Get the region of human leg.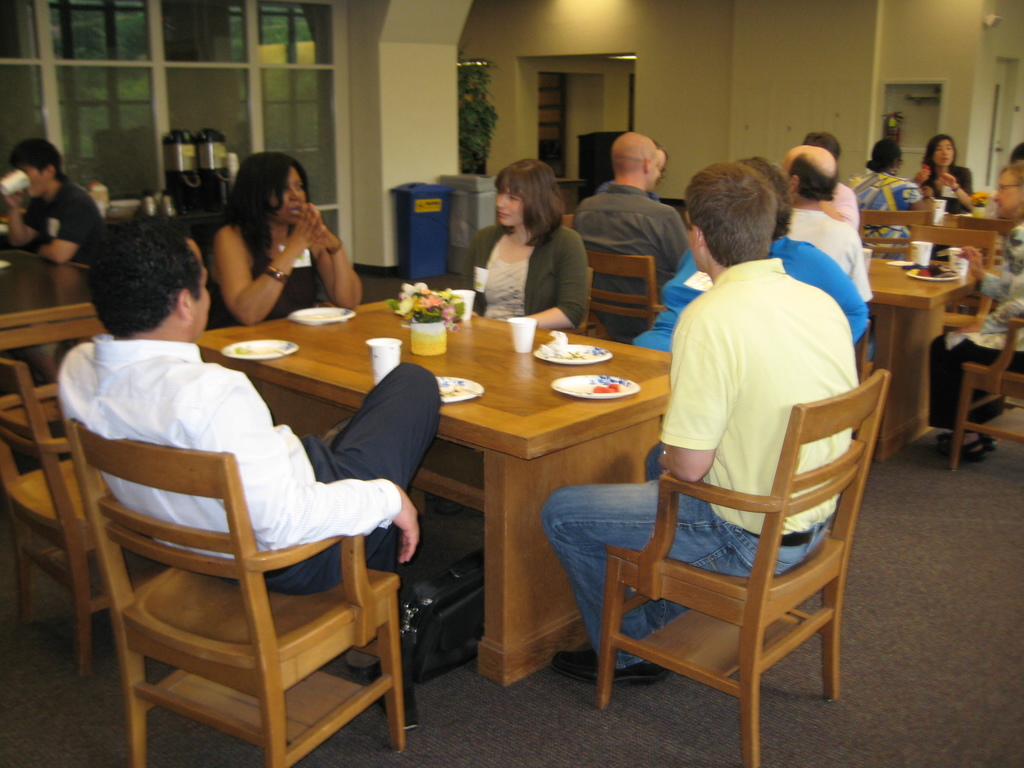
(x1=270, y1=358, x2=445, y2=668).
